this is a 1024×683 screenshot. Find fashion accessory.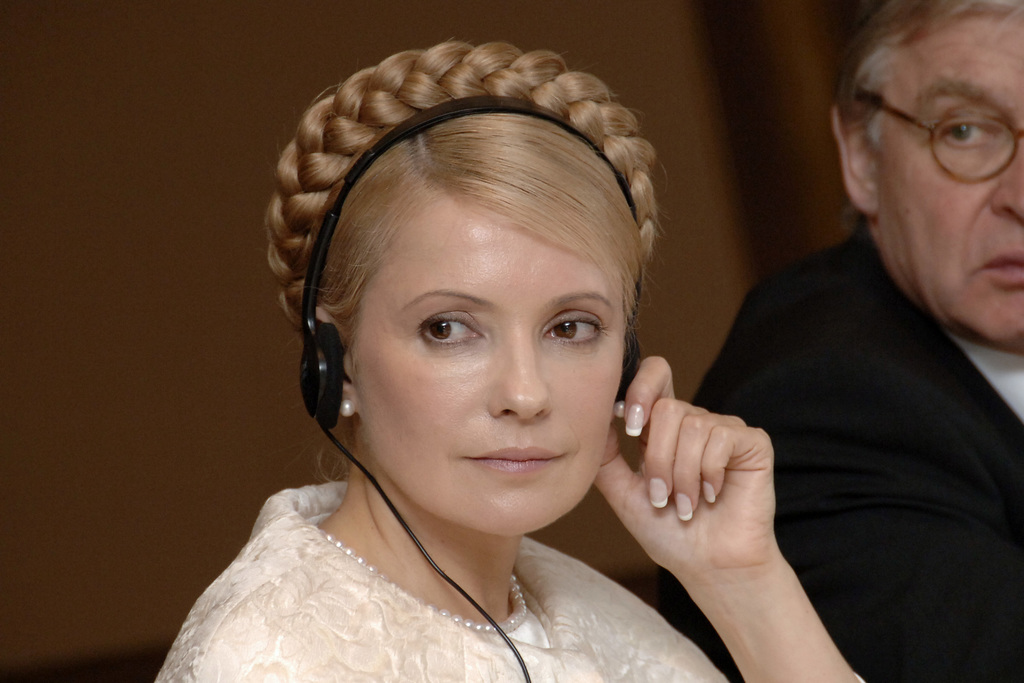
Bounding box: {"x1": 614, "y1": 404, "x2": 626, "y2": 417}.
